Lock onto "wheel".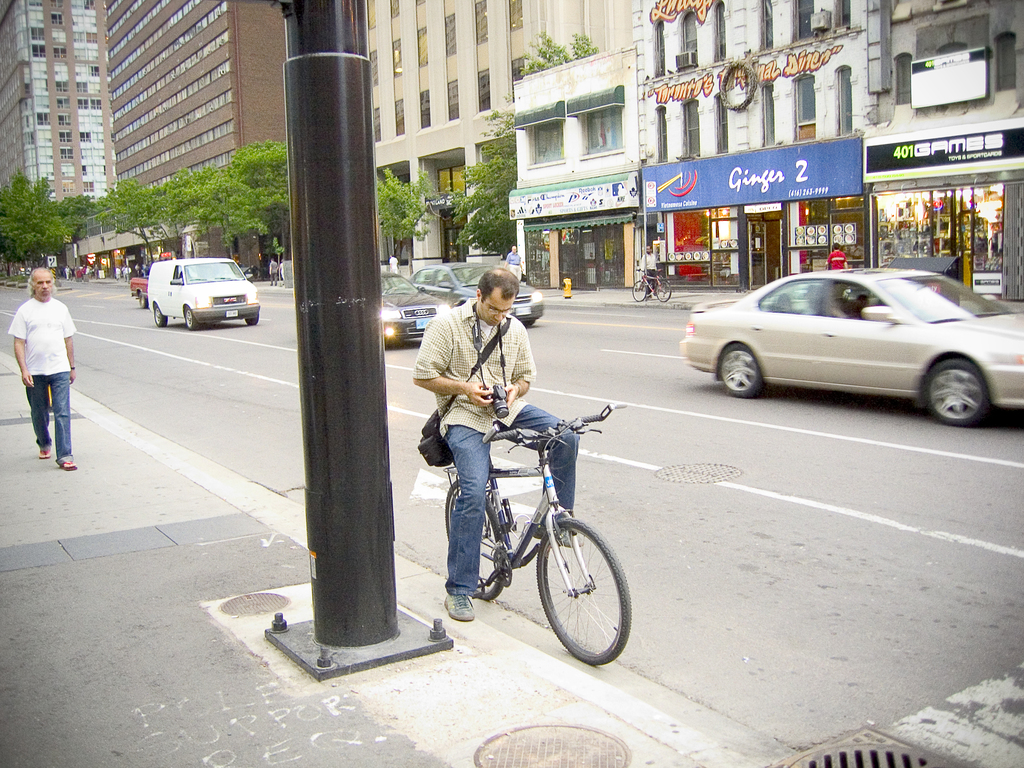
Locked: [154,305,169,326].
